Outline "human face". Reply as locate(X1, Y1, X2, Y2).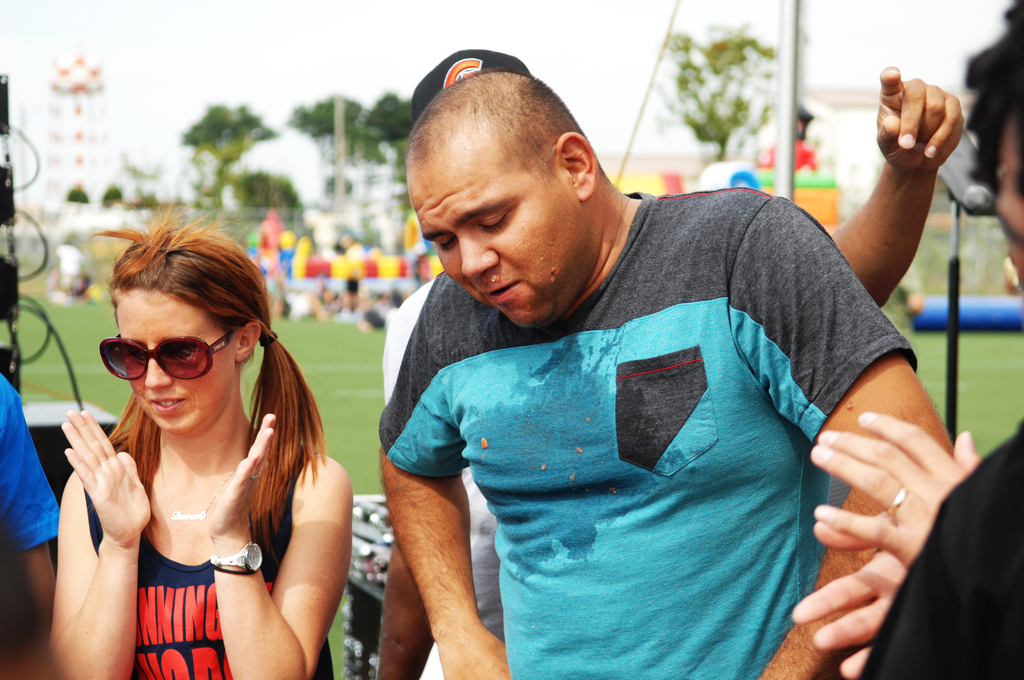
locate(406, 156, 576, 329).
